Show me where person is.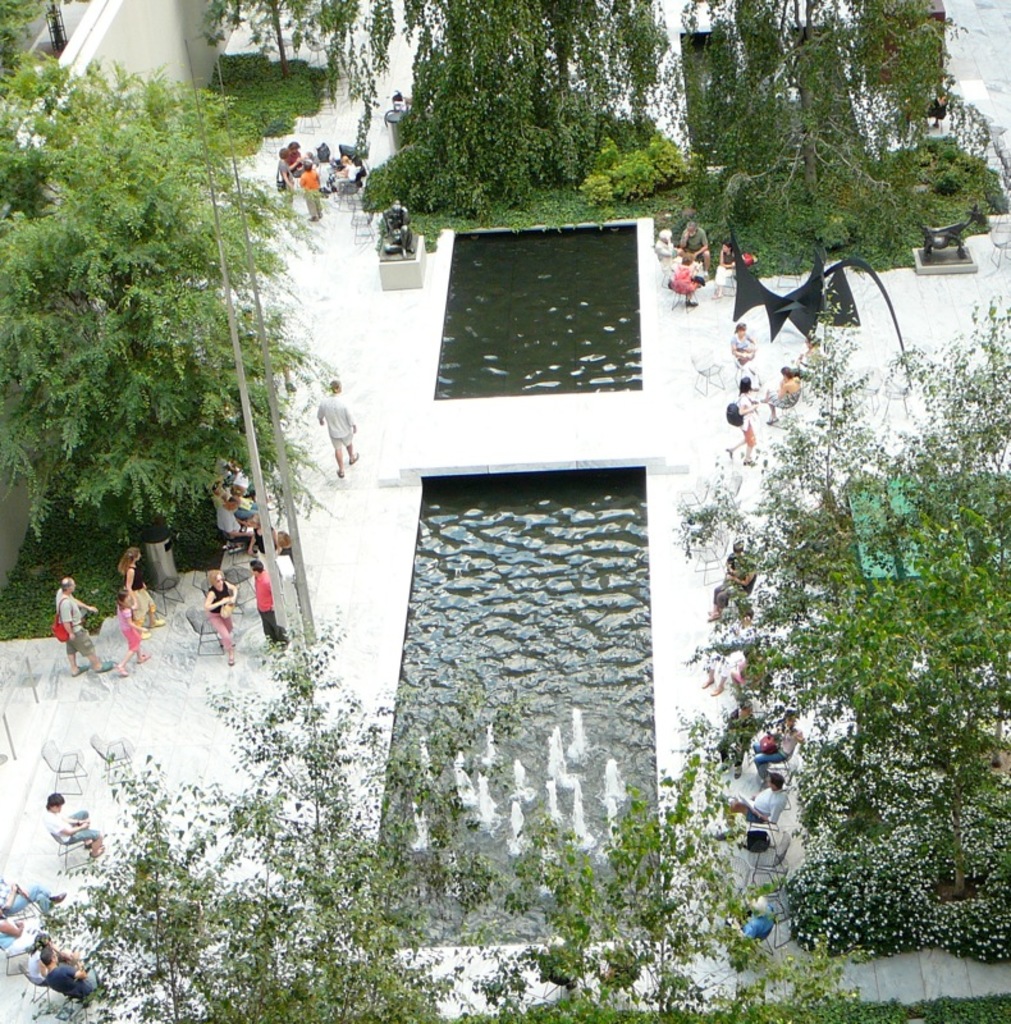
person is at [left=731, top=769, right=786, bottom=833].
